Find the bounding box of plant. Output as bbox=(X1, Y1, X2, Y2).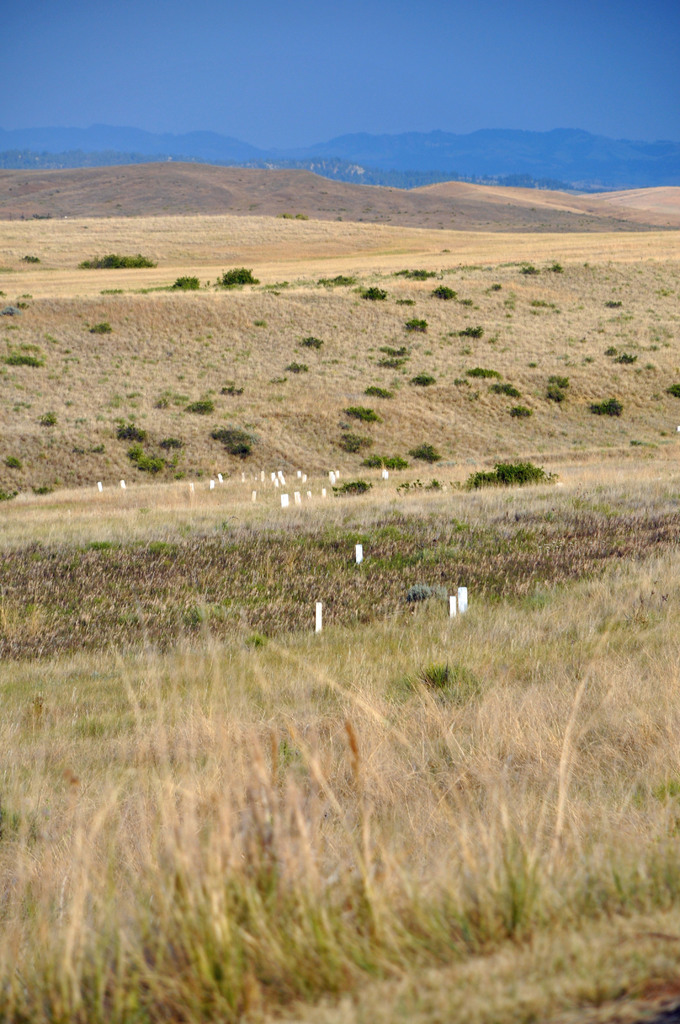
bbox=(168, 277, 203, 294).
